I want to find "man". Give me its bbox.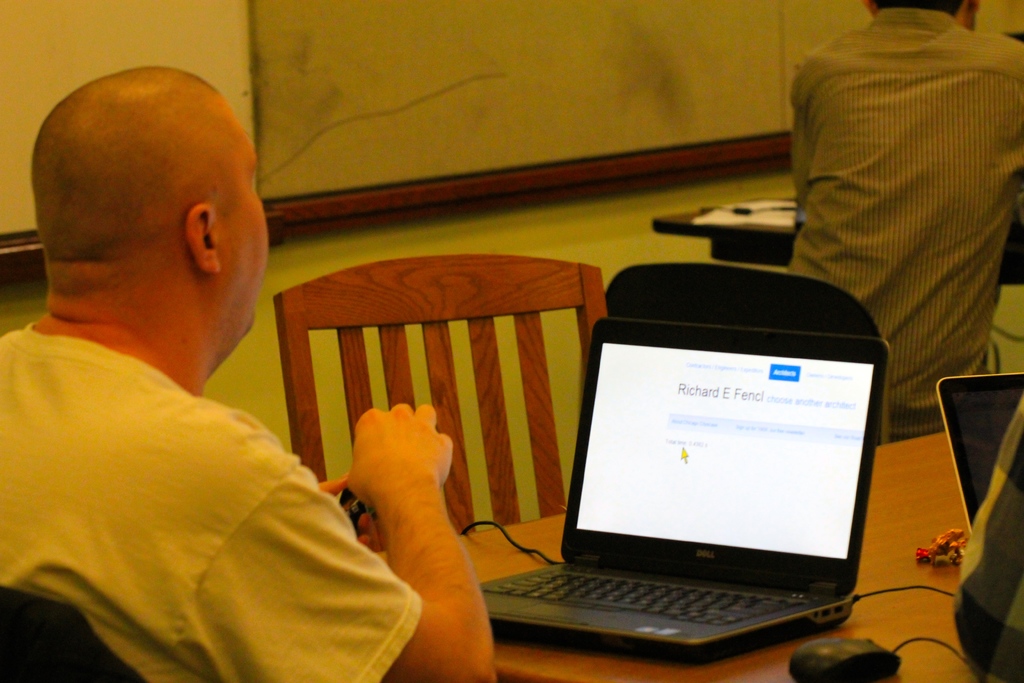
detection(785, 0, 1023, 441).
